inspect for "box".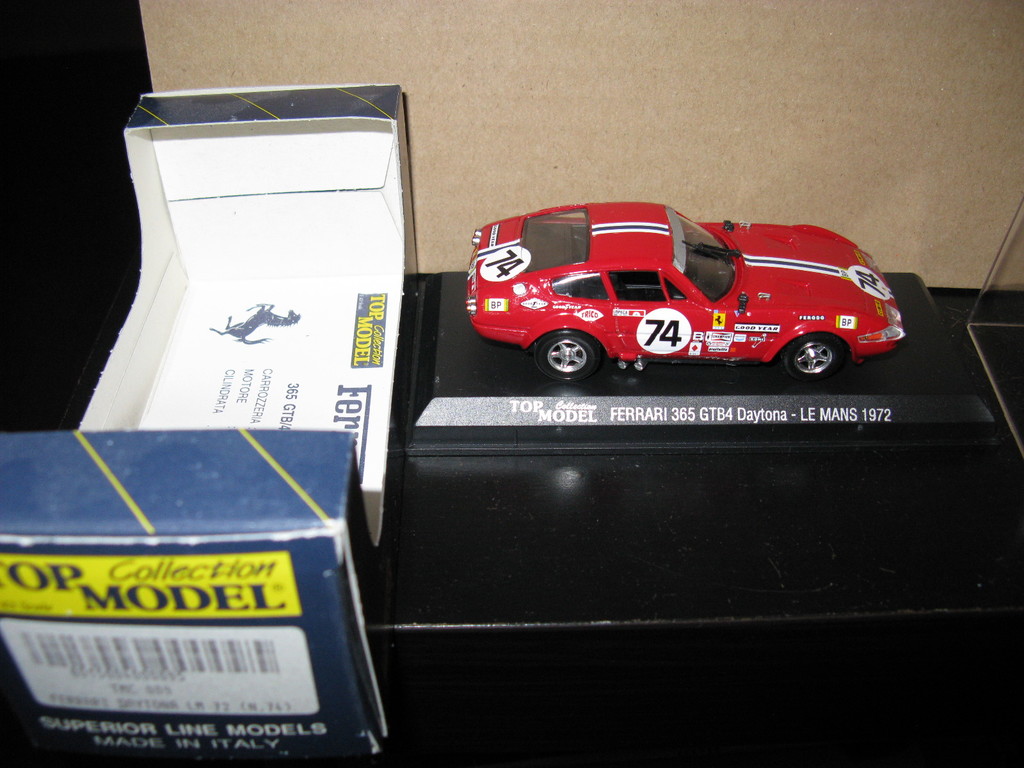
Inspection: Rect(0, 428, 383, 767).
